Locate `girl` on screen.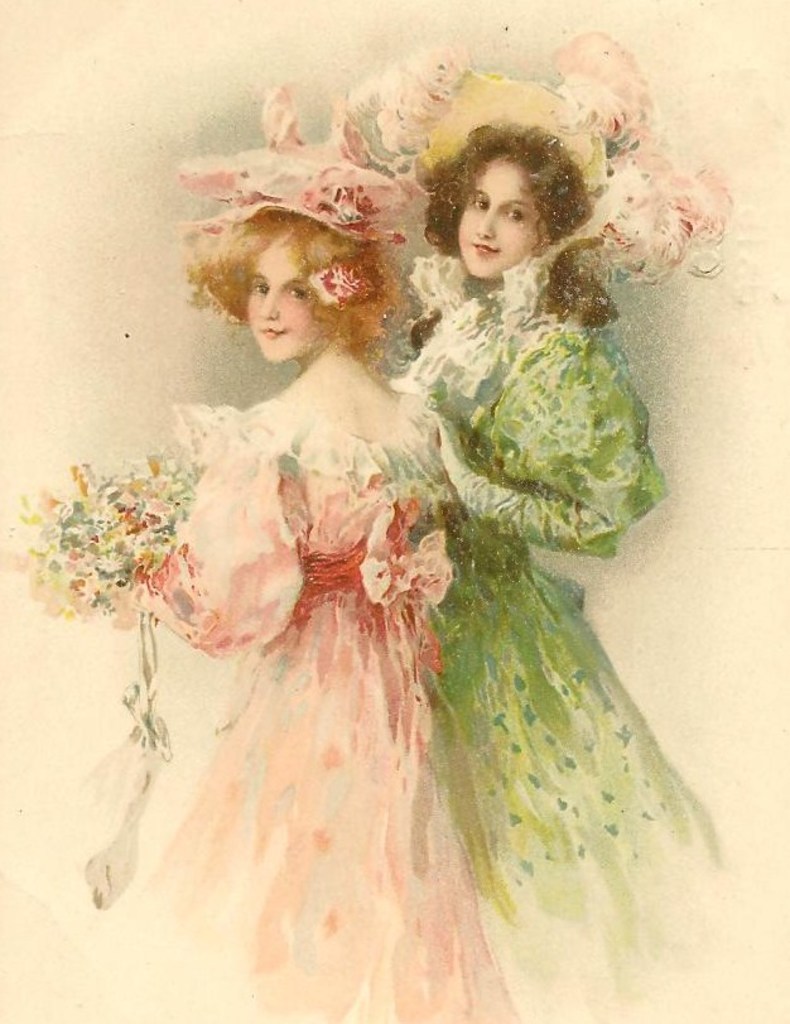
On screen at BBox(115, 206, 459, 1021).
